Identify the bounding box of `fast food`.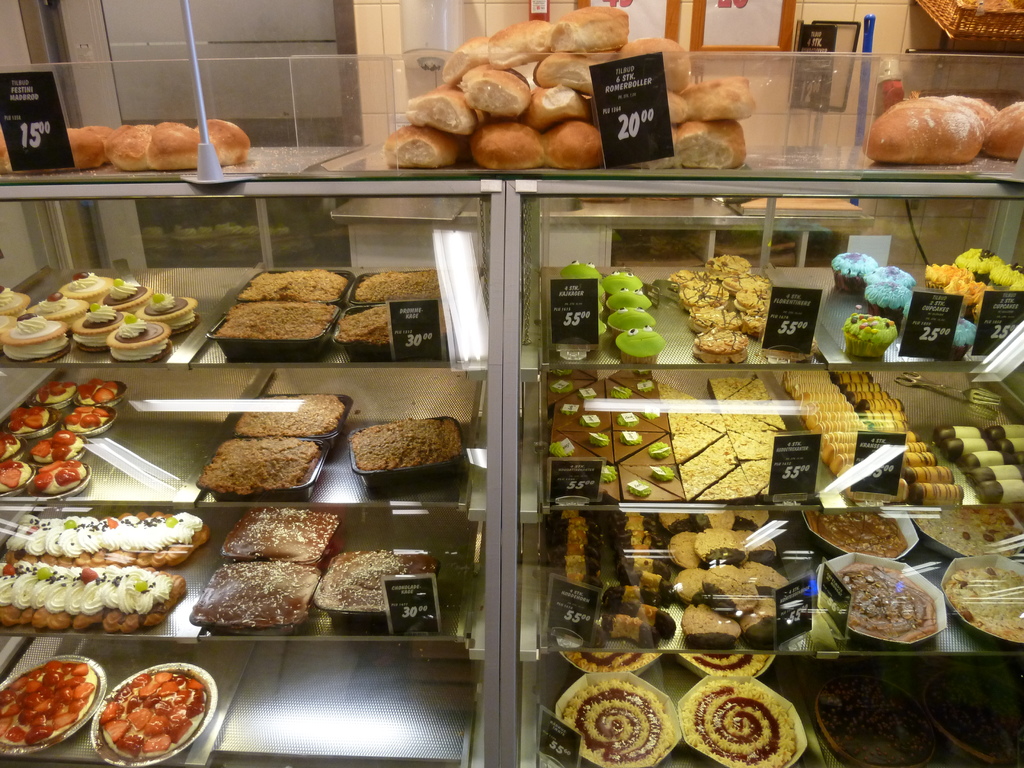
682, 653, 773, 674.
